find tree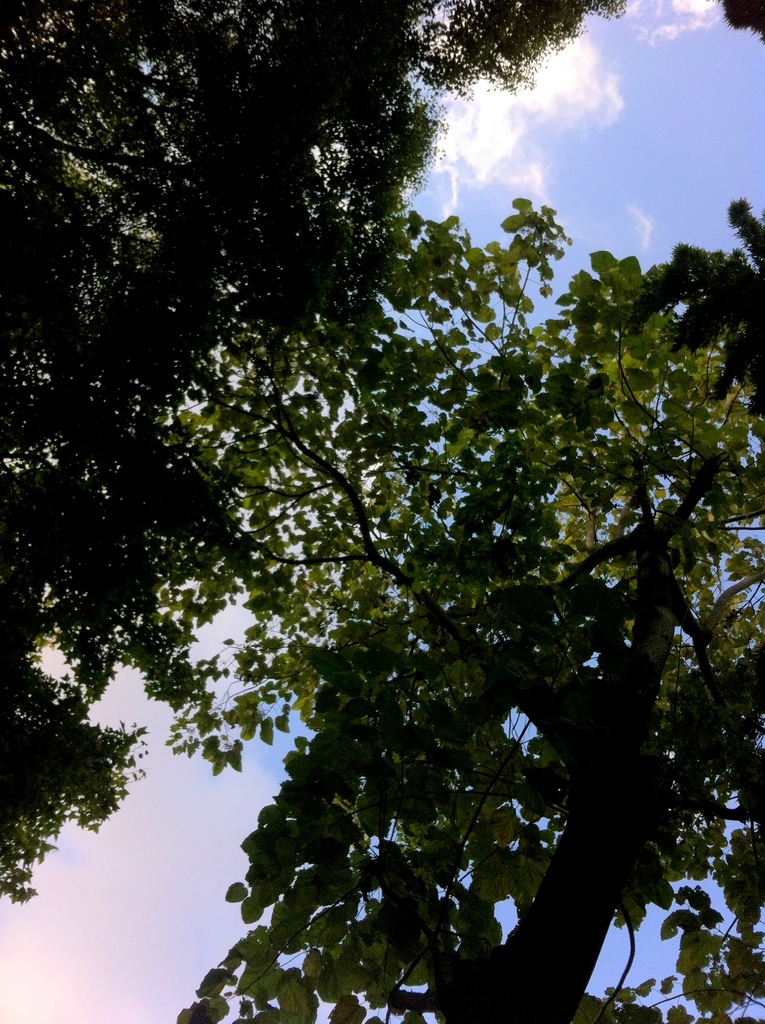
rect(0, 0, 620, 909)
